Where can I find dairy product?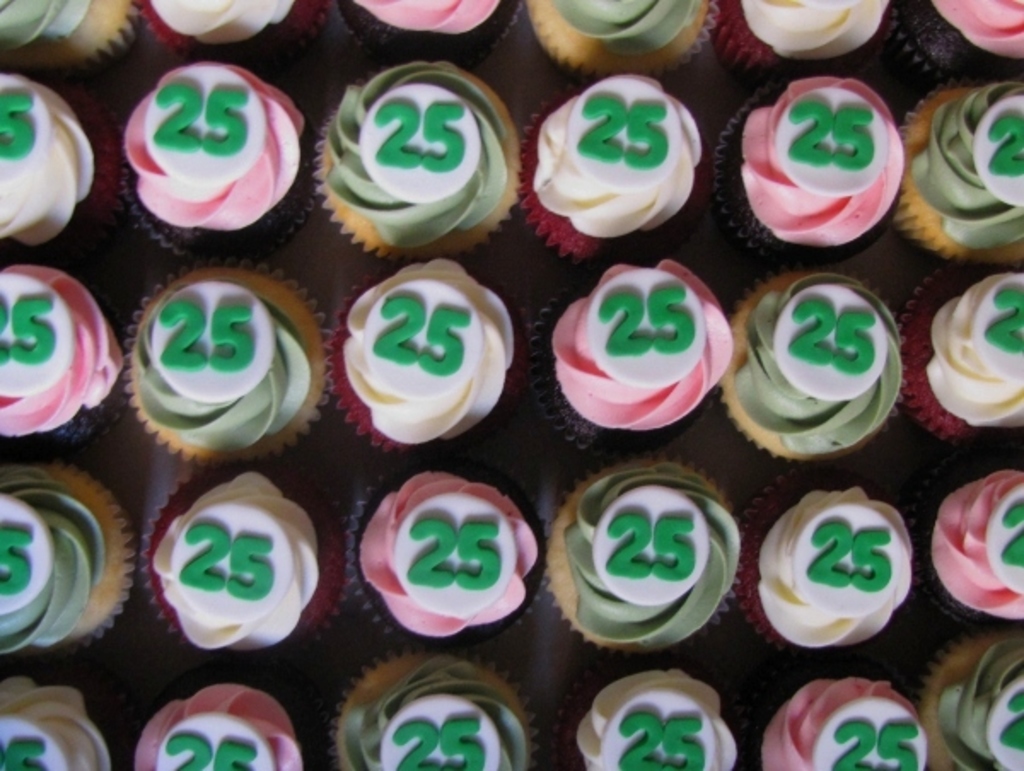
You can find it at crop(343, 256, 515, 443).
